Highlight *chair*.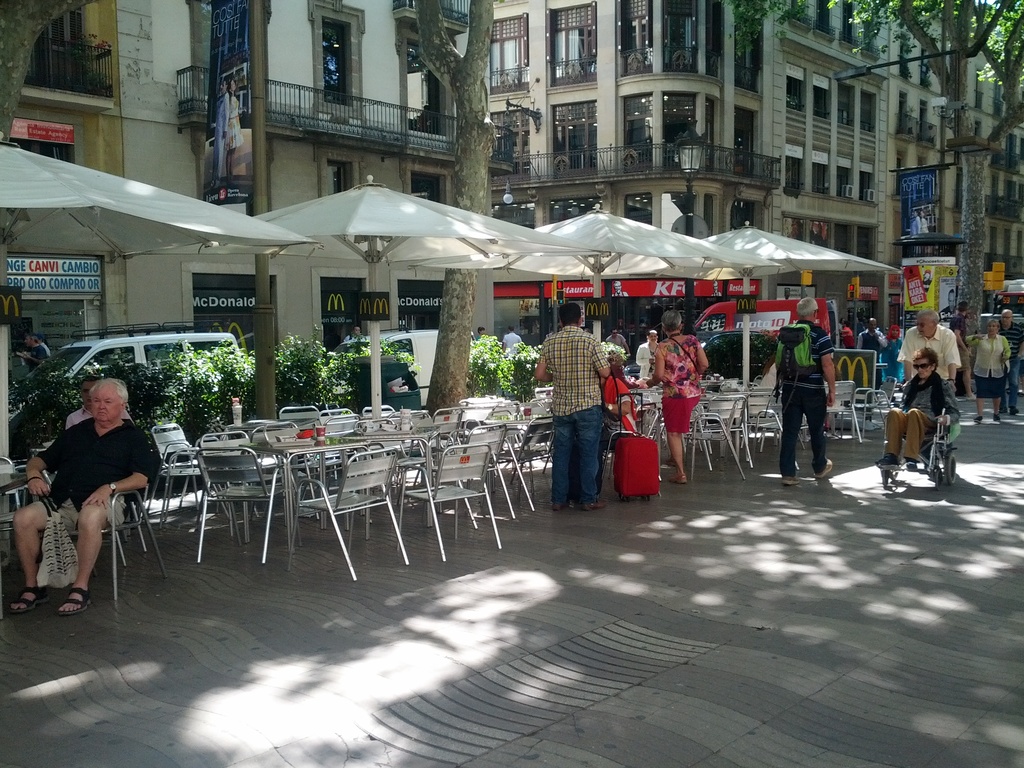
Highlighted region: <region>0, 458, 31, 569</region>.
